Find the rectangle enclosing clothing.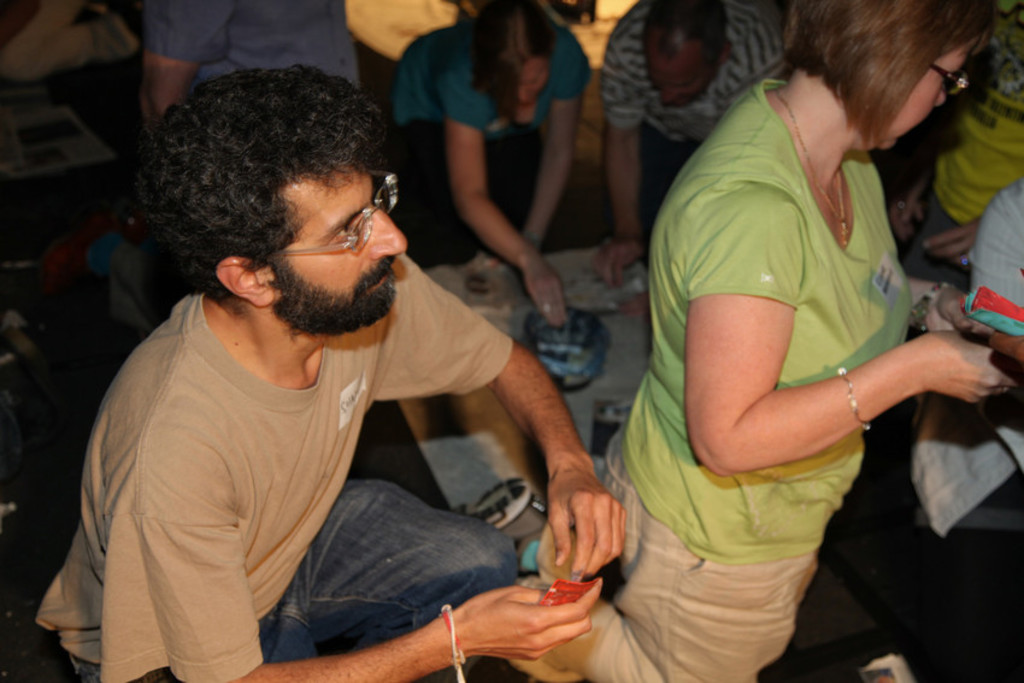
36:251:522:682.
